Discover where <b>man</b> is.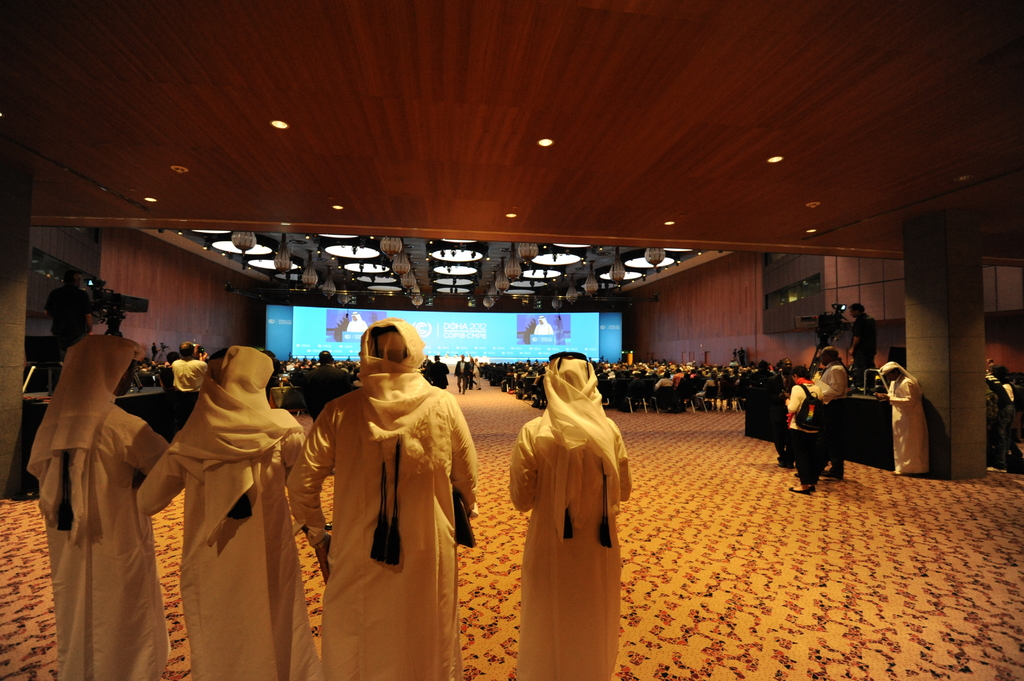
Discovered at (137, 347, 310, 680).
